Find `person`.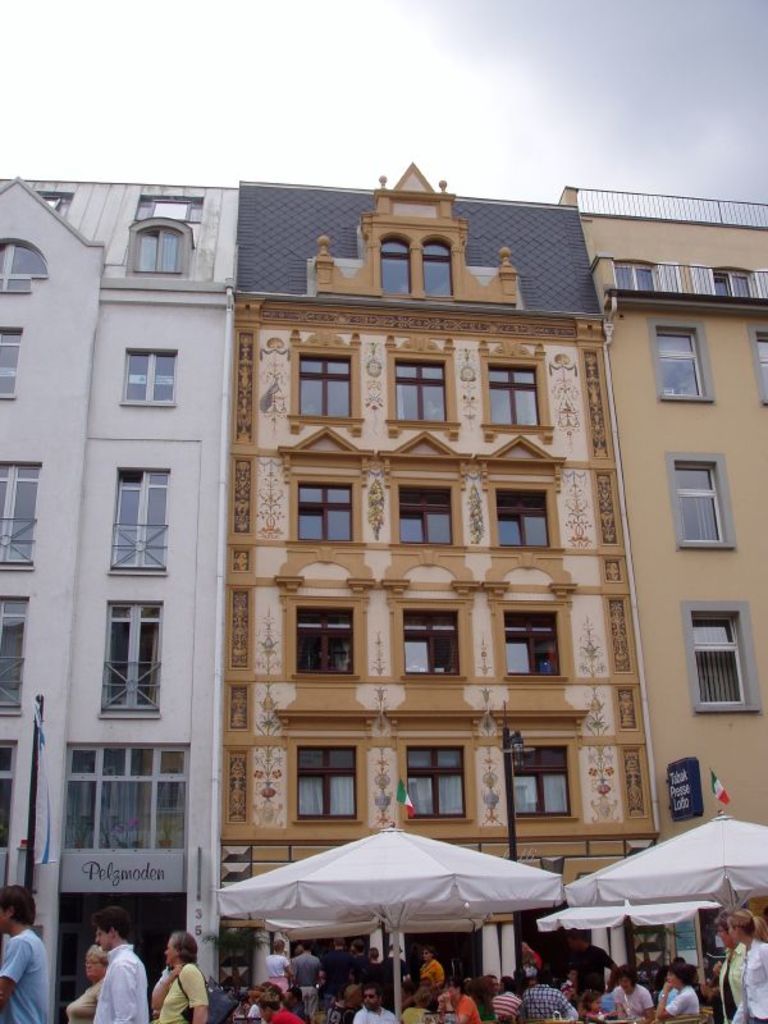
(x1=0, y1=878, x2=54, y2=1023).
